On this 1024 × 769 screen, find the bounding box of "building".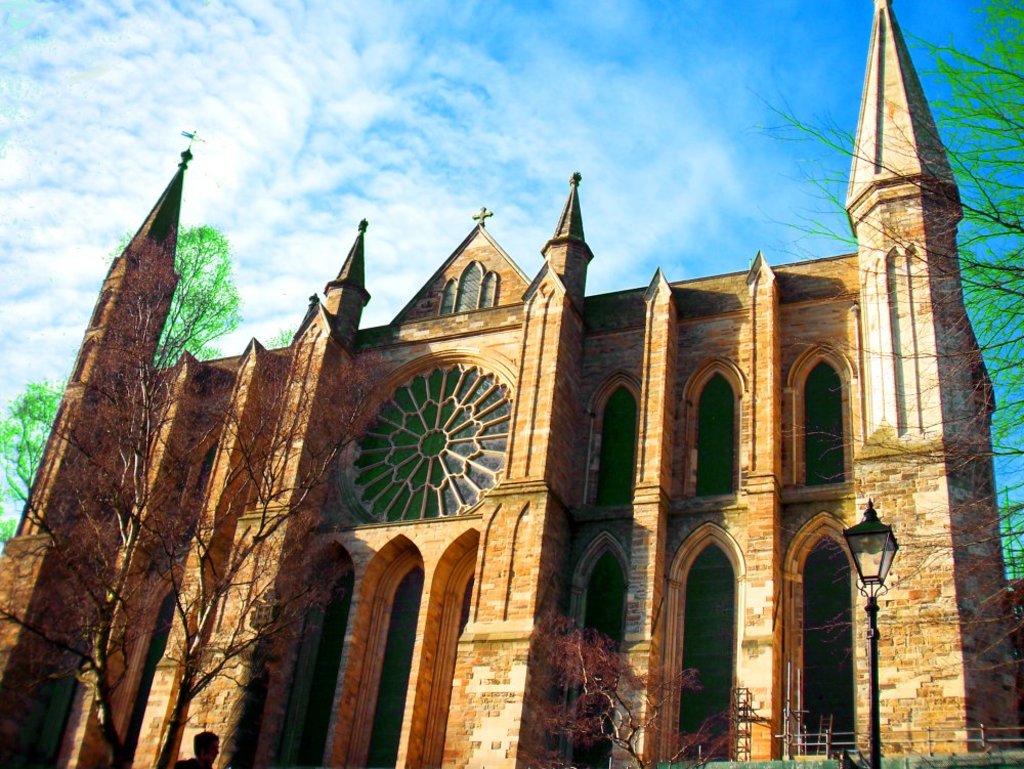
Bounding box: region(0, 0, 1023, 768).
